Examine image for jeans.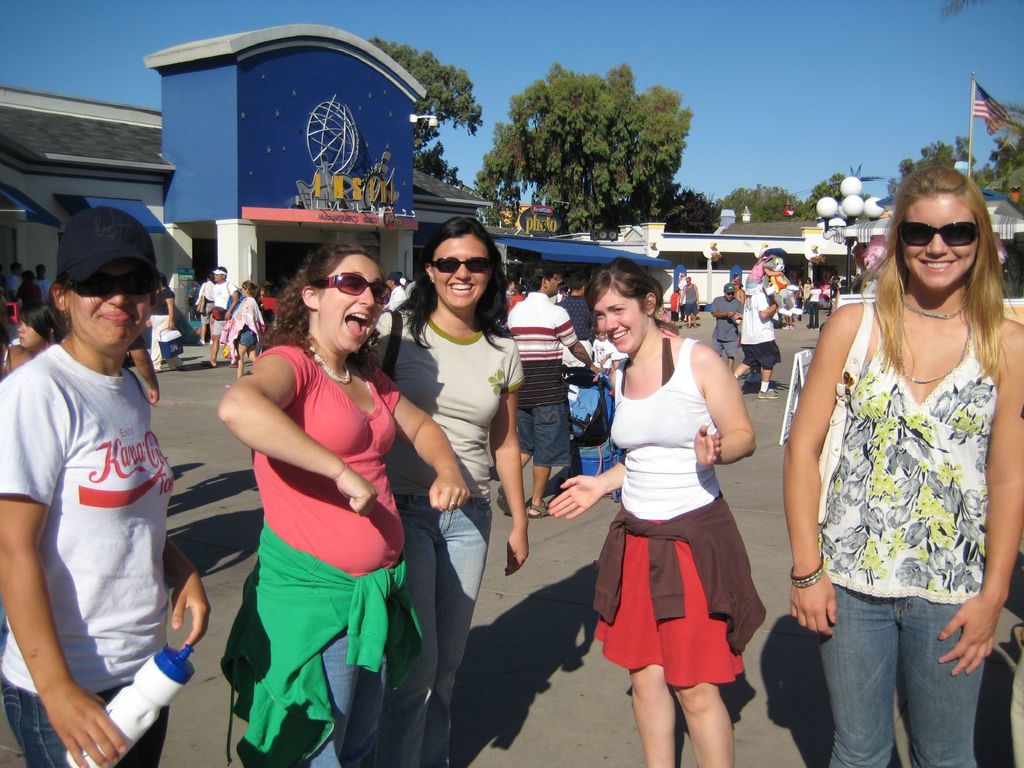
Examination result: 795/587/979/764.
